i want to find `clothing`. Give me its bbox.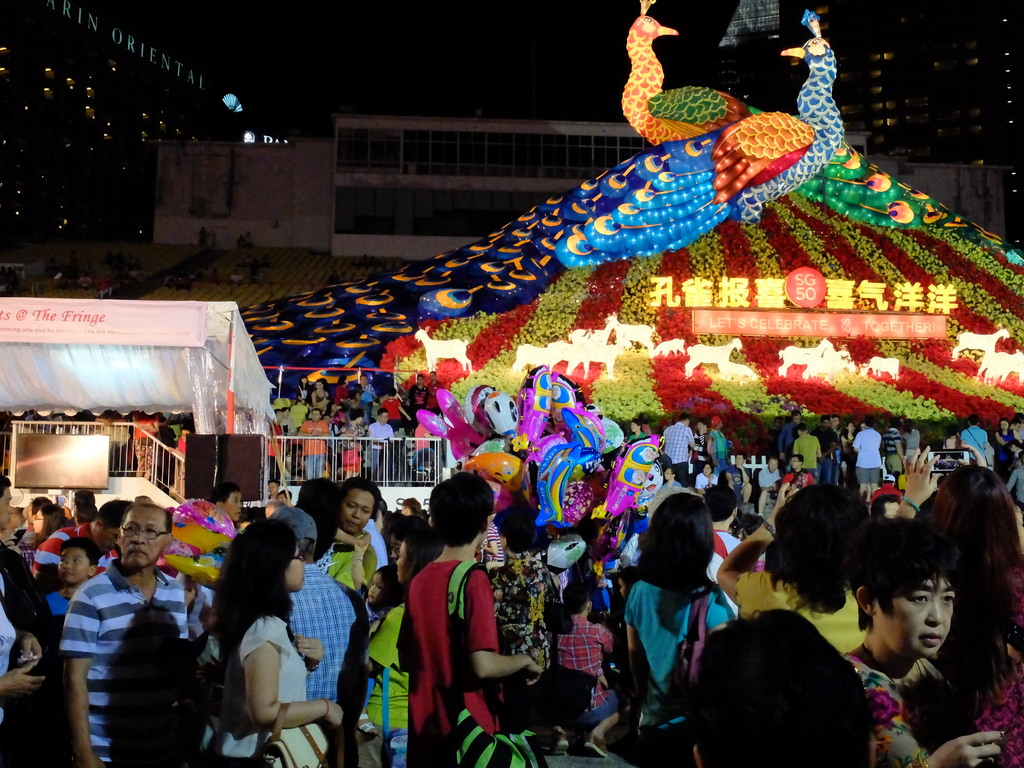
[x1=844, y1=648, x2=953, y2=767].
